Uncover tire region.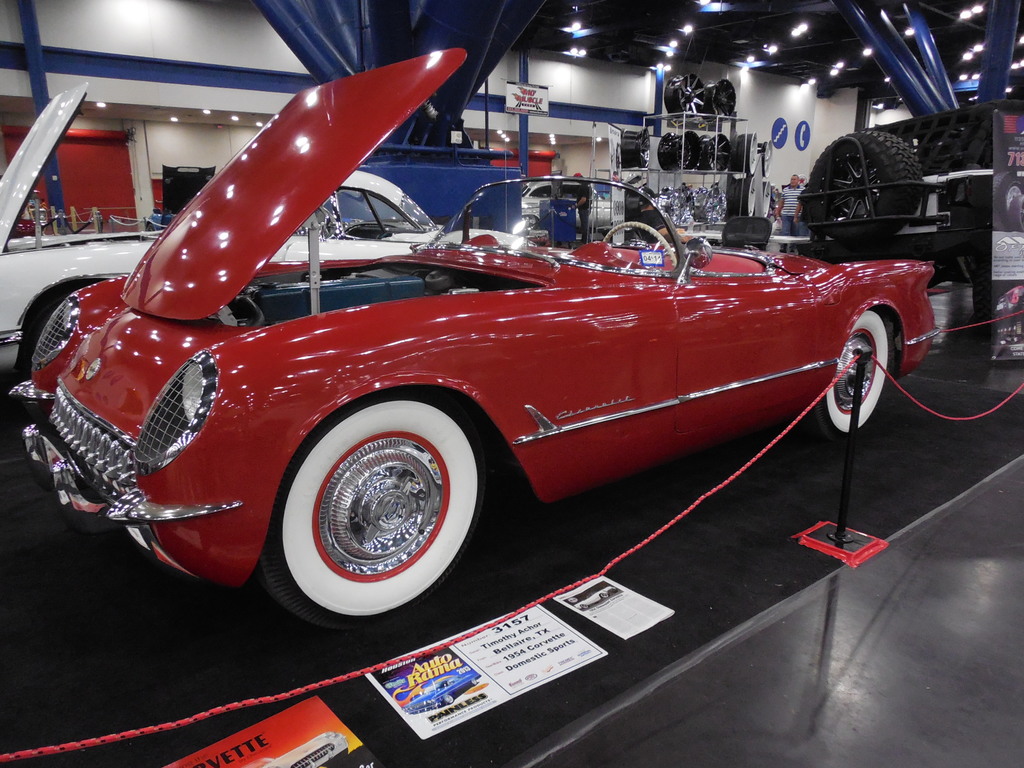
Uncovered: <box>811,127,927,239</box>.
